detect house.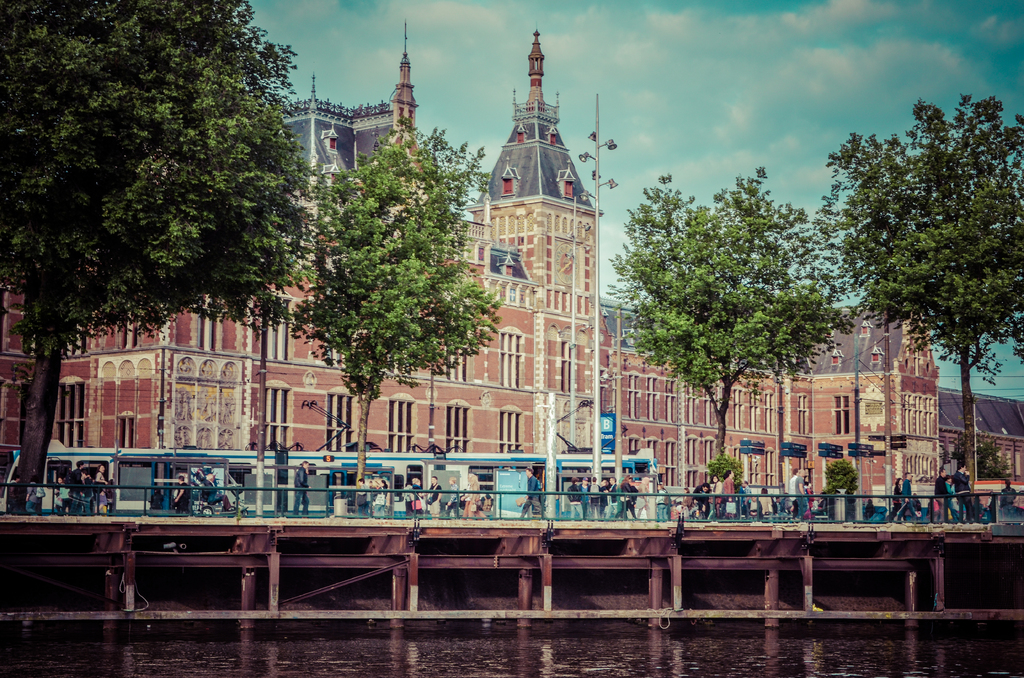
Detected at (x1=596, y1=298, x2=684, y2=494).
